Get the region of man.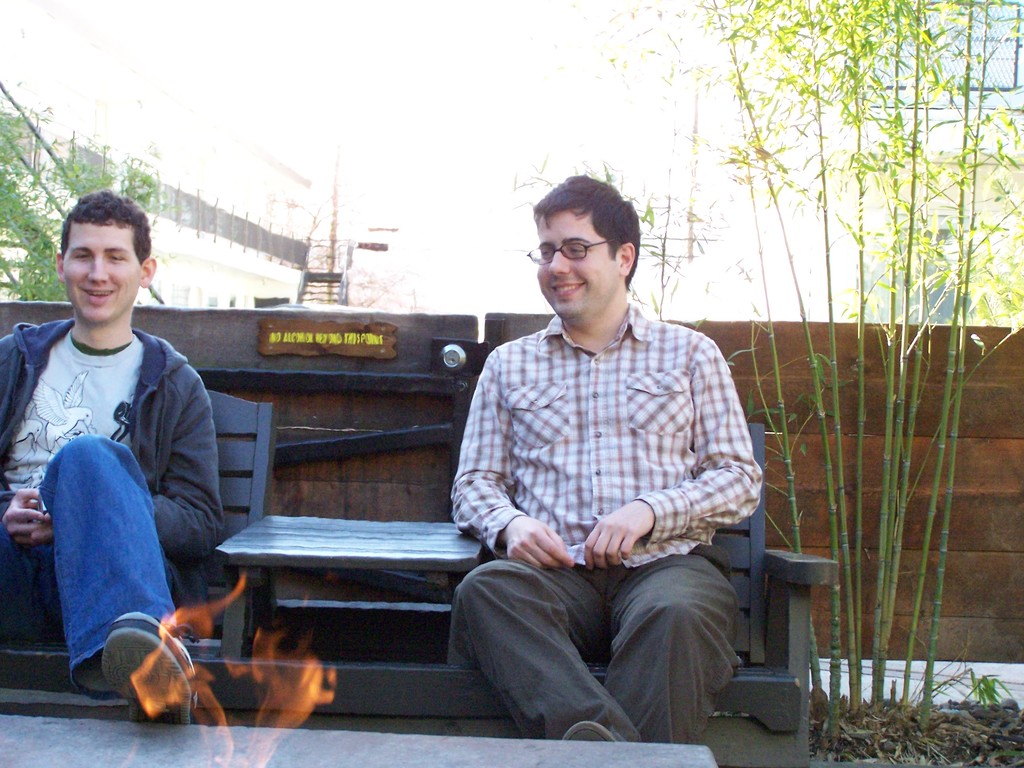
crop(412, 191, 777, 737).
